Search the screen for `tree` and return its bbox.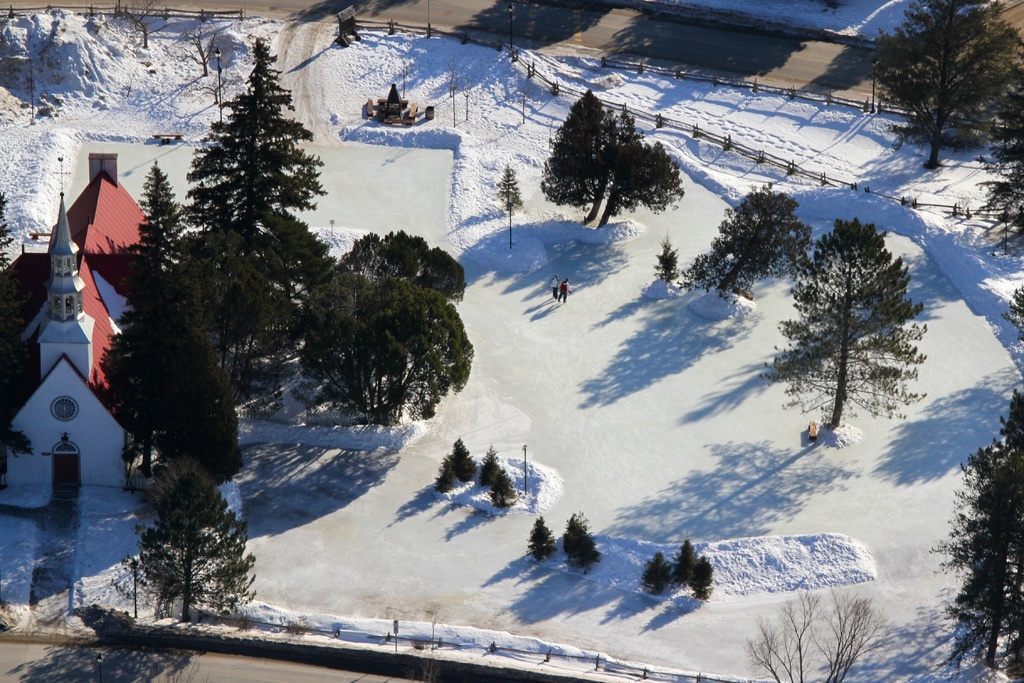
Found: left=0, top=389, right=40, bottom=495.
